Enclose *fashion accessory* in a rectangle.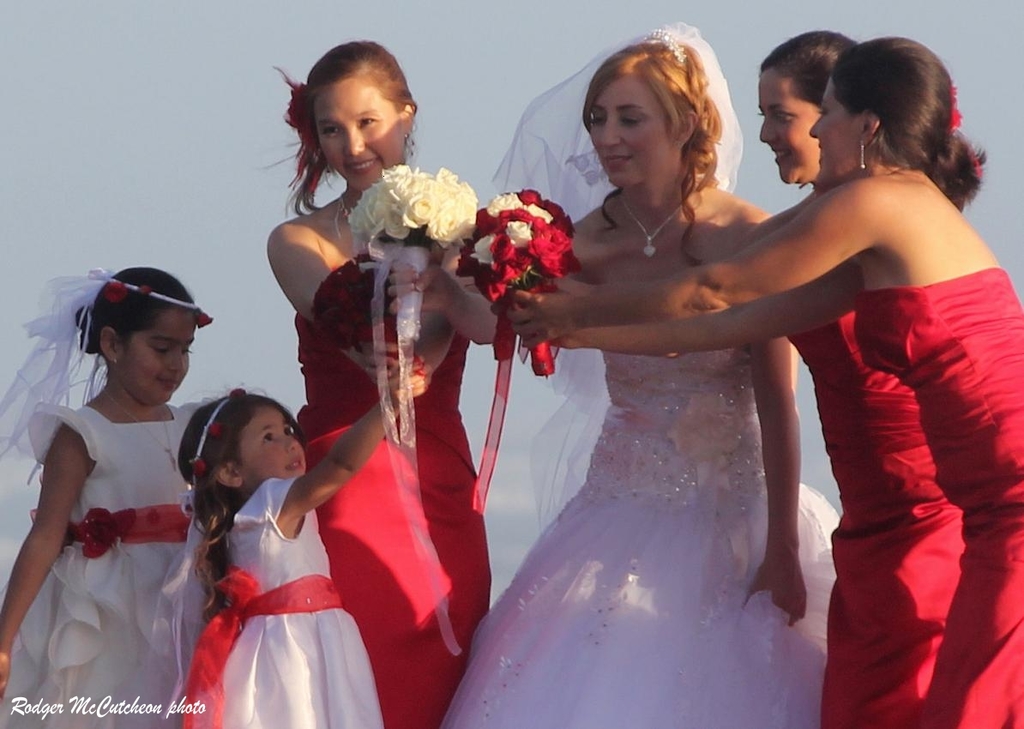
491, 22, 746, 533.
